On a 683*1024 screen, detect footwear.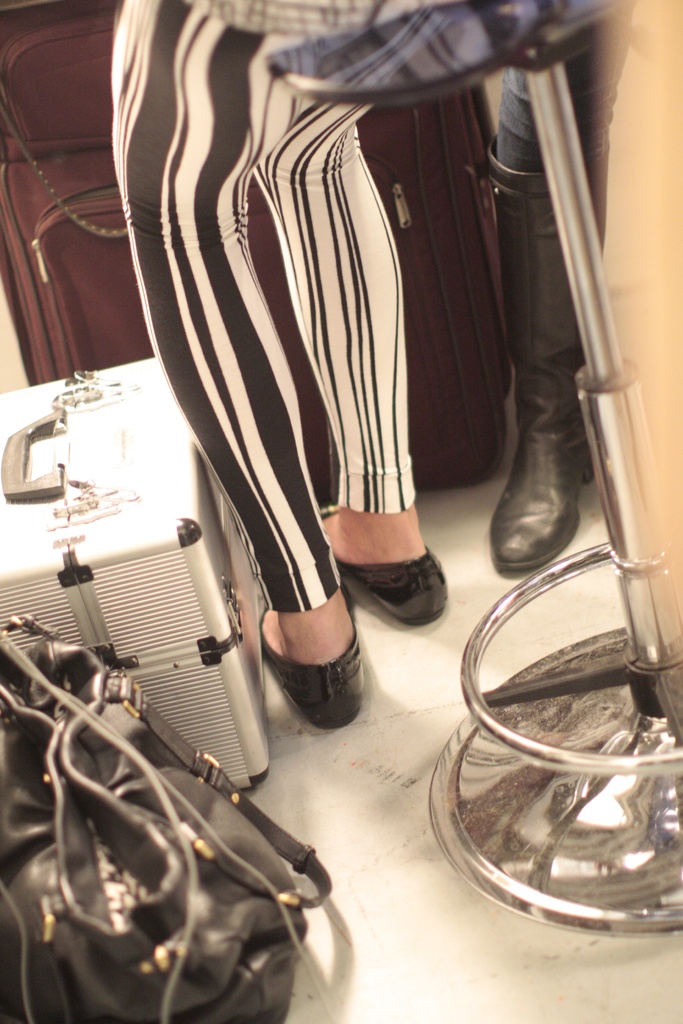
box(259, 573, 378, 732).
